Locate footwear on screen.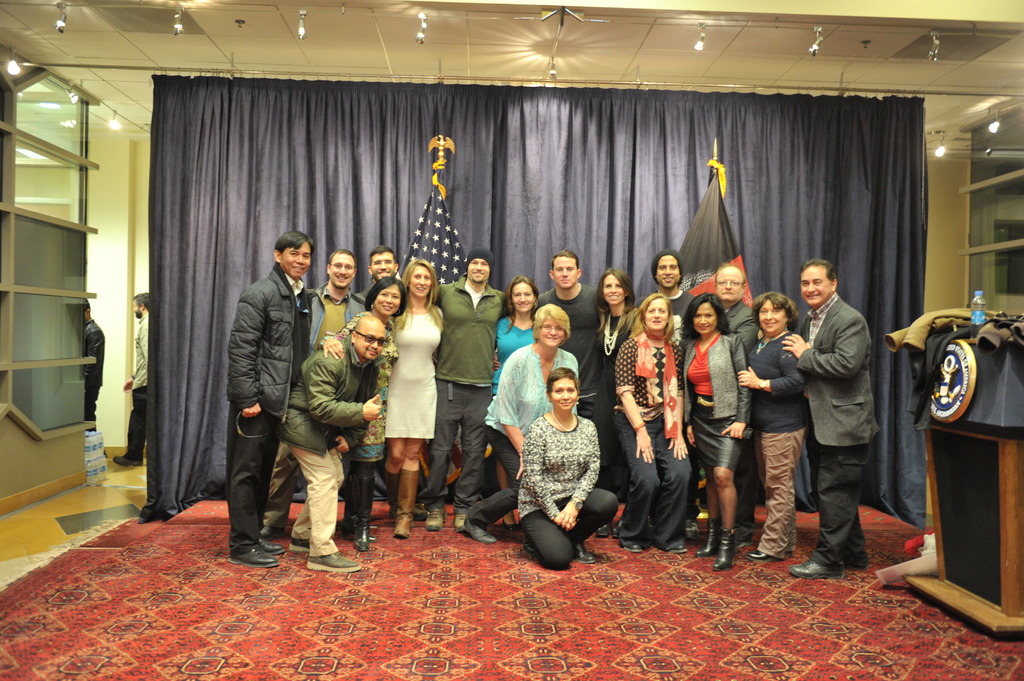
On screen at bbox=[575, 541, 600, 563].
